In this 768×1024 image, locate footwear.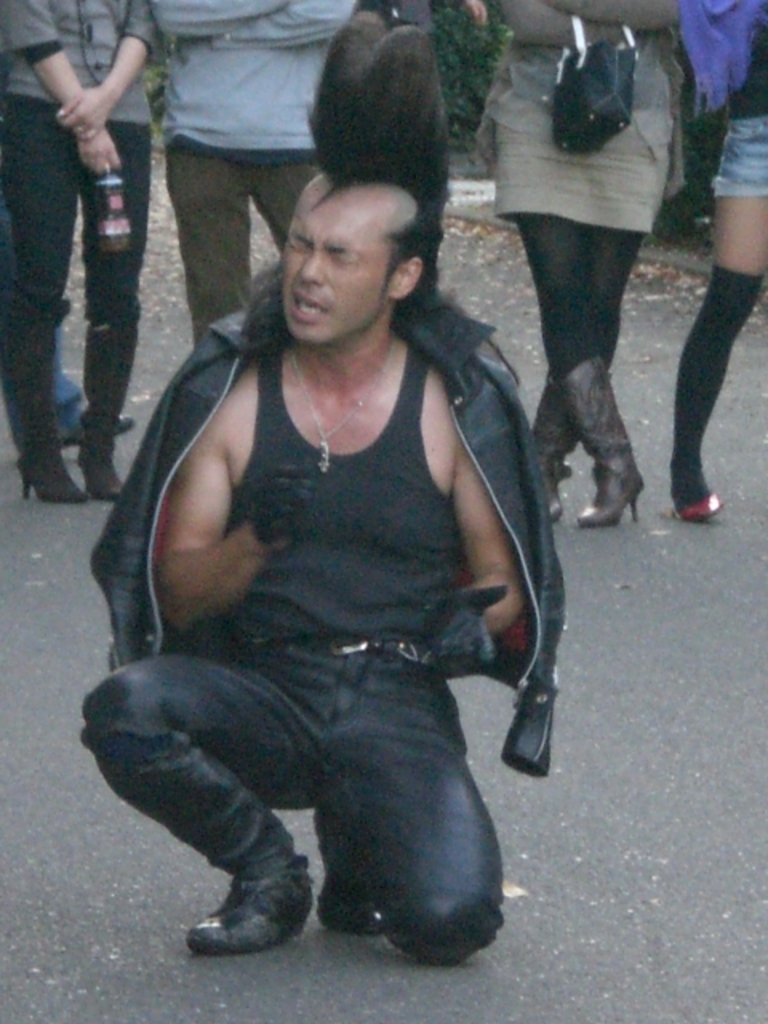
Bounding box: x1=526, y1=373, x2=582, y2=520.
